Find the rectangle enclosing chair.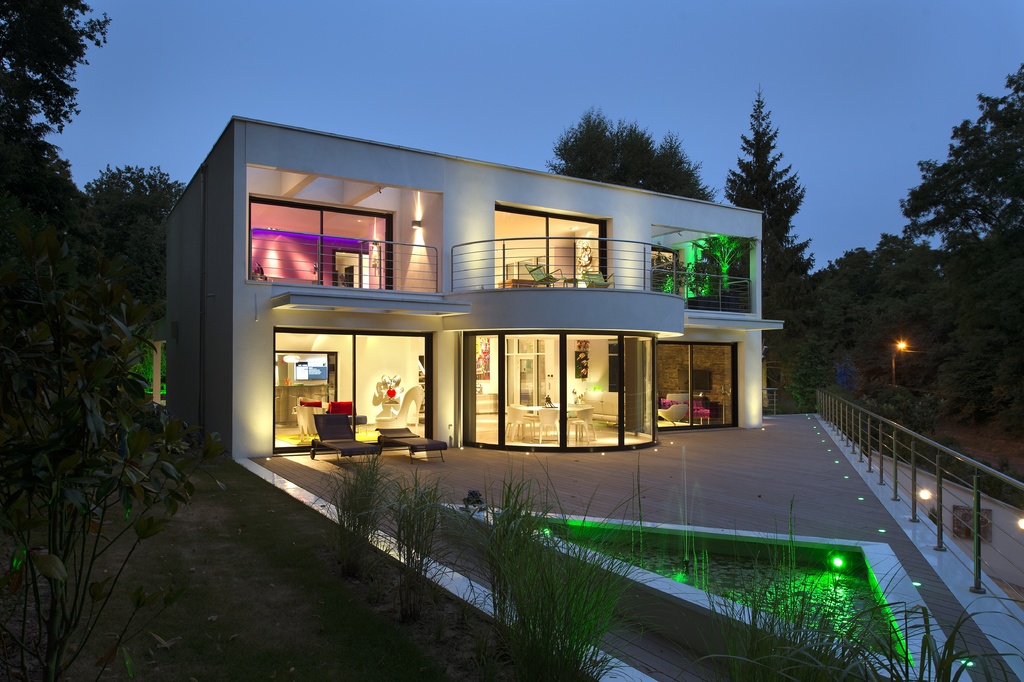
select_region(528, 263, 566, 288).
